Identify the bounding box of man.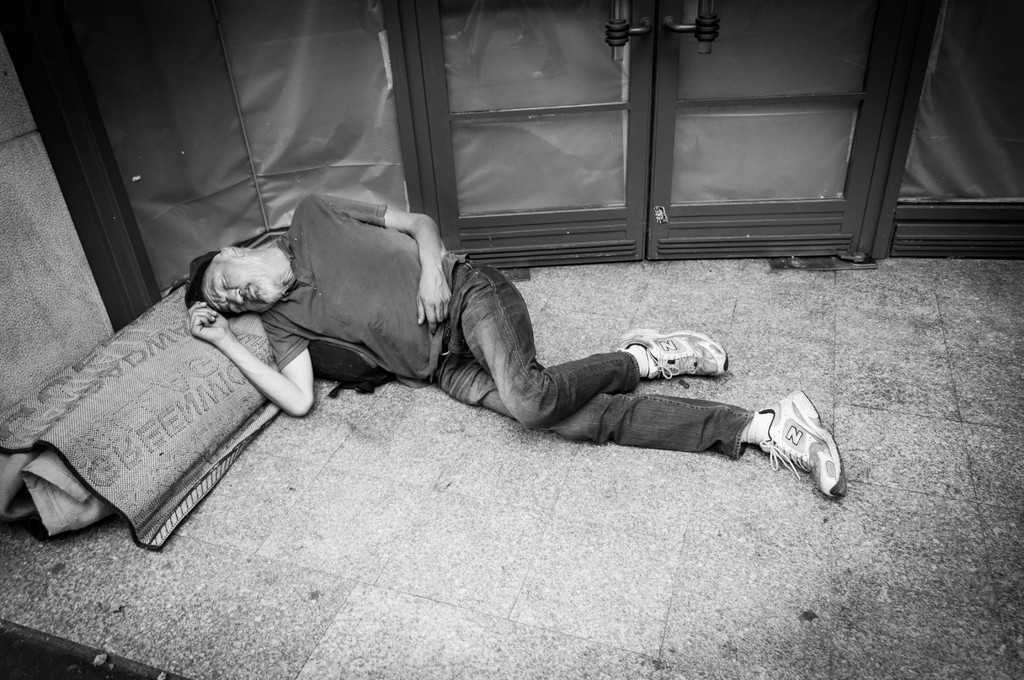
[x1=81, y1=188, x2=846, y2=510].
